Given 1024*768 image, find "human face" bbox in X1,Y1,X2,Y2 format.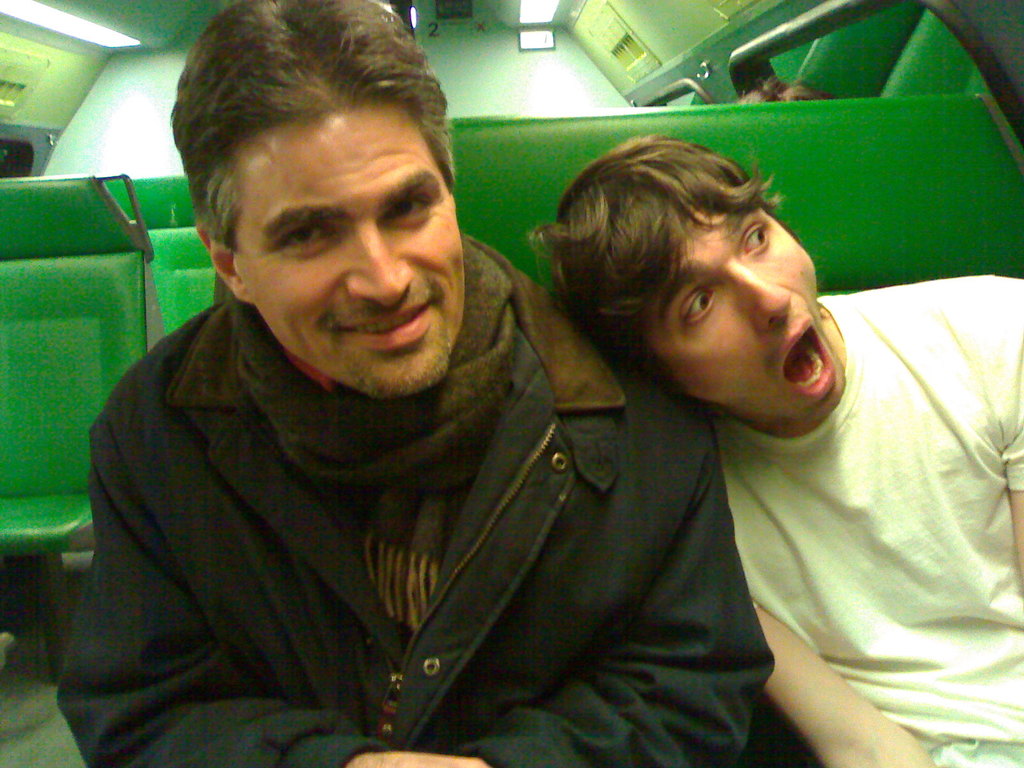
232,105,470,400.
